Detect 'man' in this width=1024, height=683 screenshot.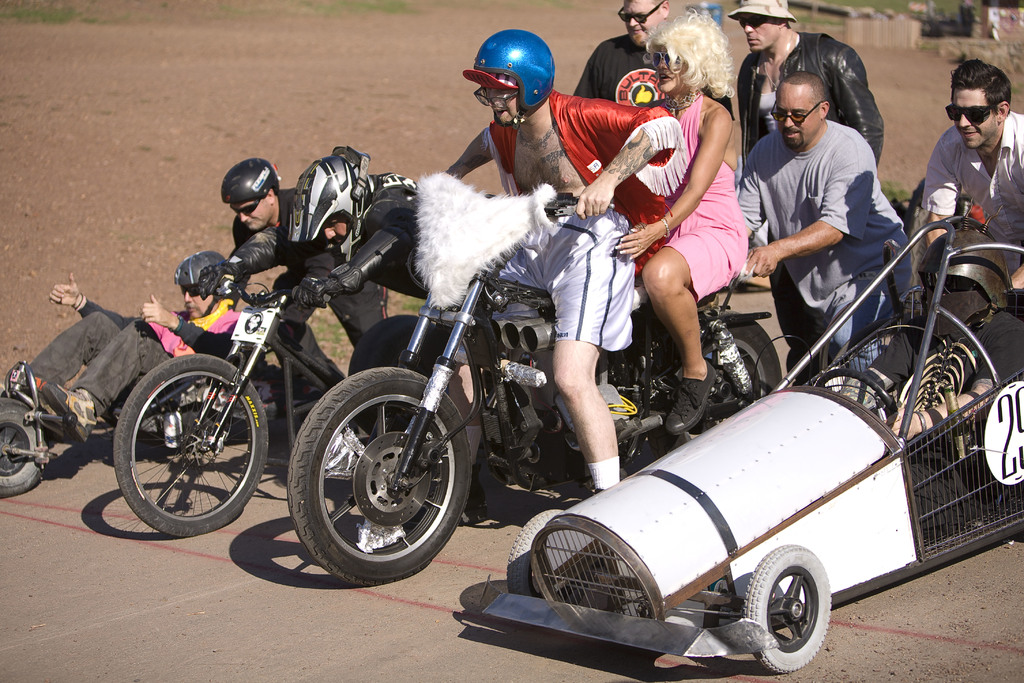
Detection: rect(0, 249, 240, 442).
